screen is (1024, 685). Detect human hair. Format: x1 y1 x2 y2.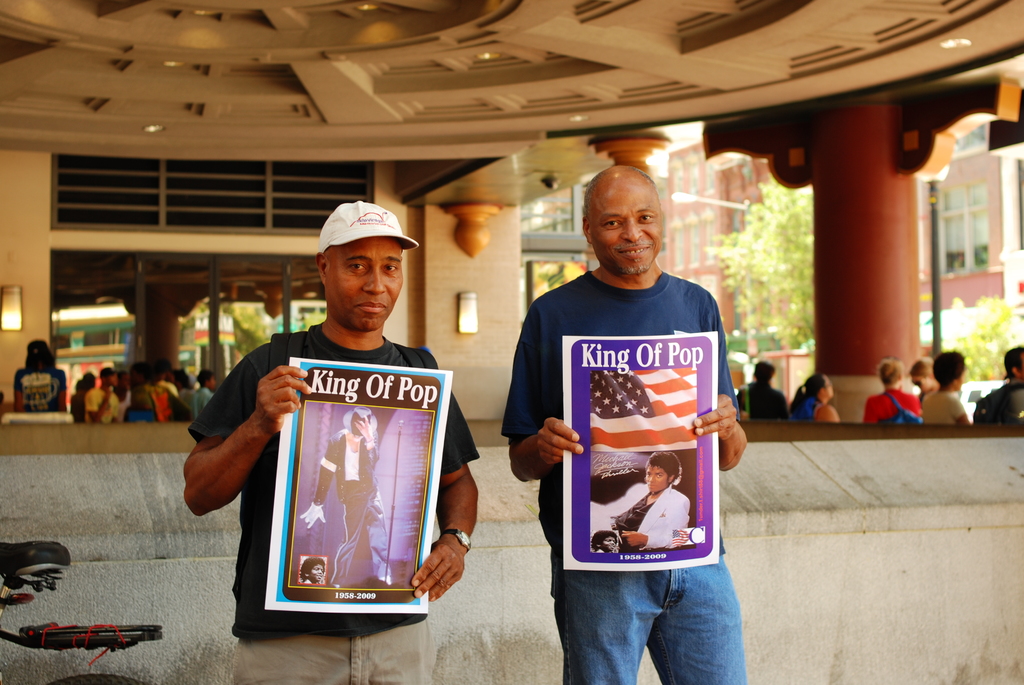
75 380 81 388.
